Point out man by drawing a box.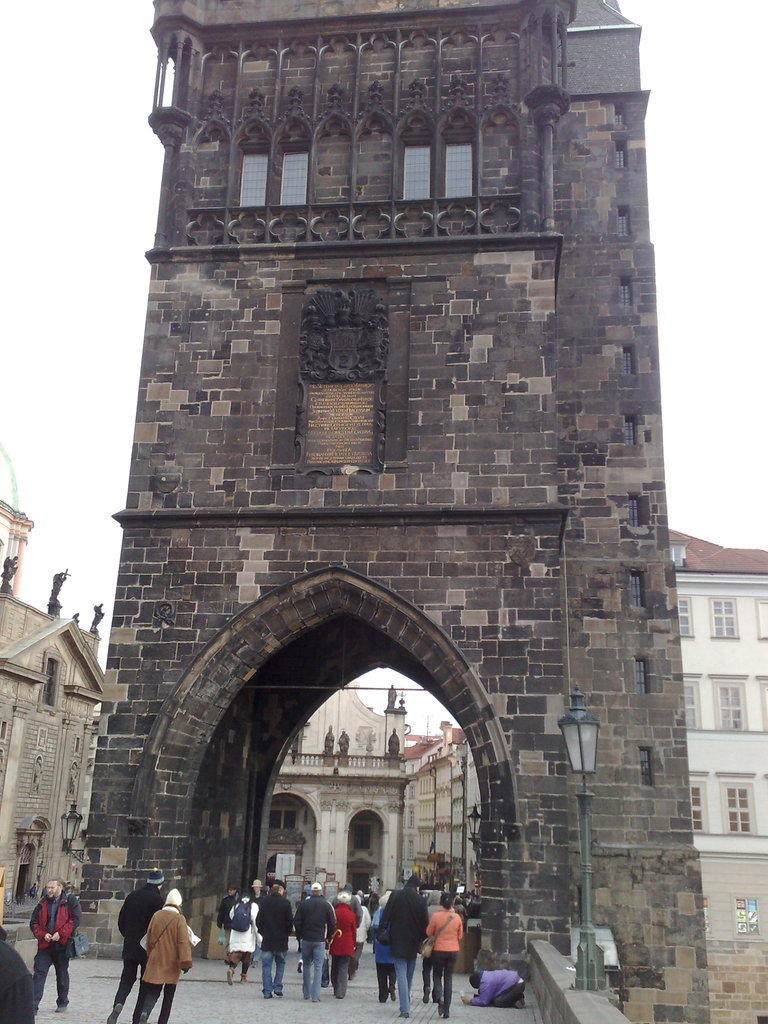
detection(212, 886, 237, 953).
